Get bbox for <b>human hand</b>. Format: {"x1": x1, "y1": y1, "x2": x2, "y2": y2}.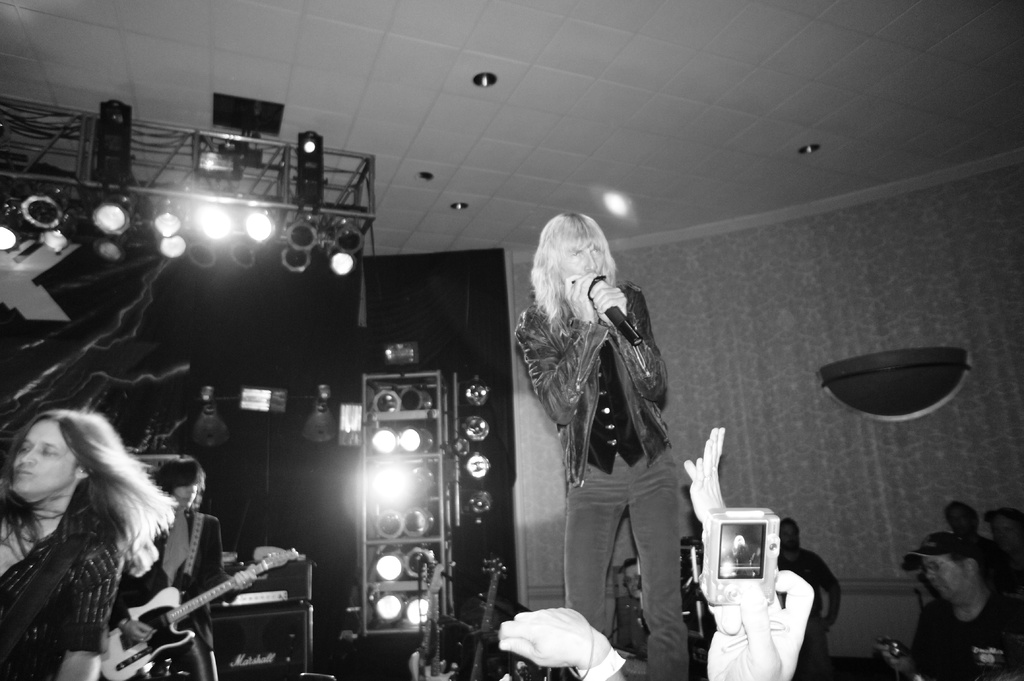
{"x1": 231, "y1": 569, "x2": 260, "y2": 594}.
